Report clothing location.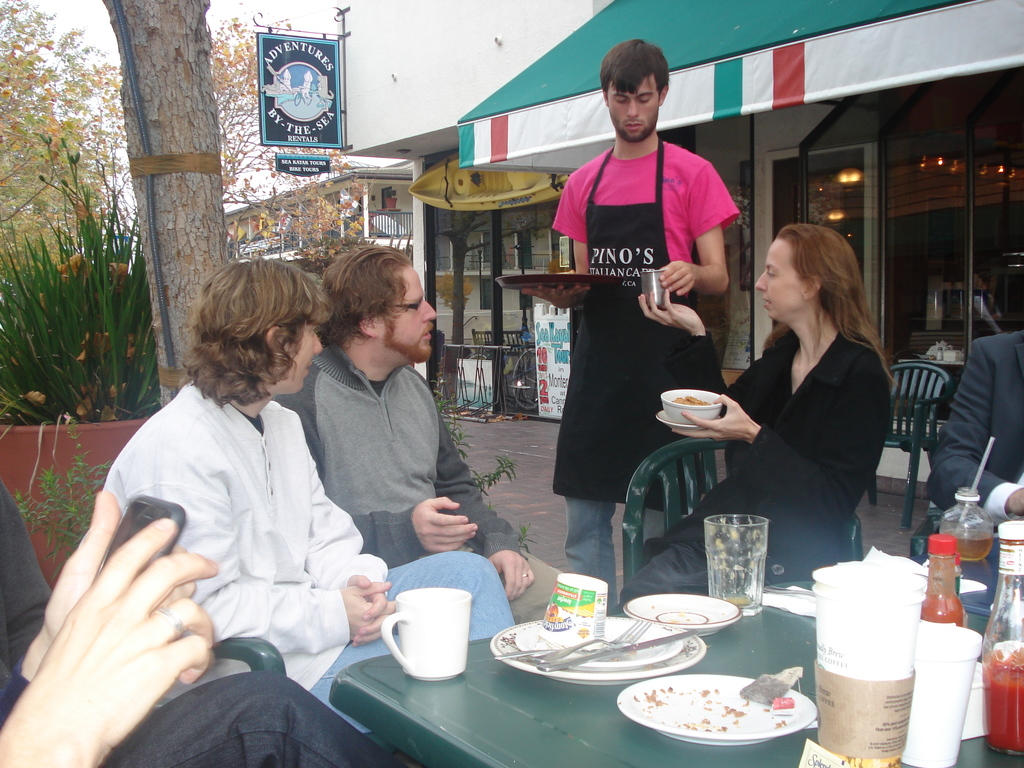
Report: bbox=[87, 323, 383, 725].
